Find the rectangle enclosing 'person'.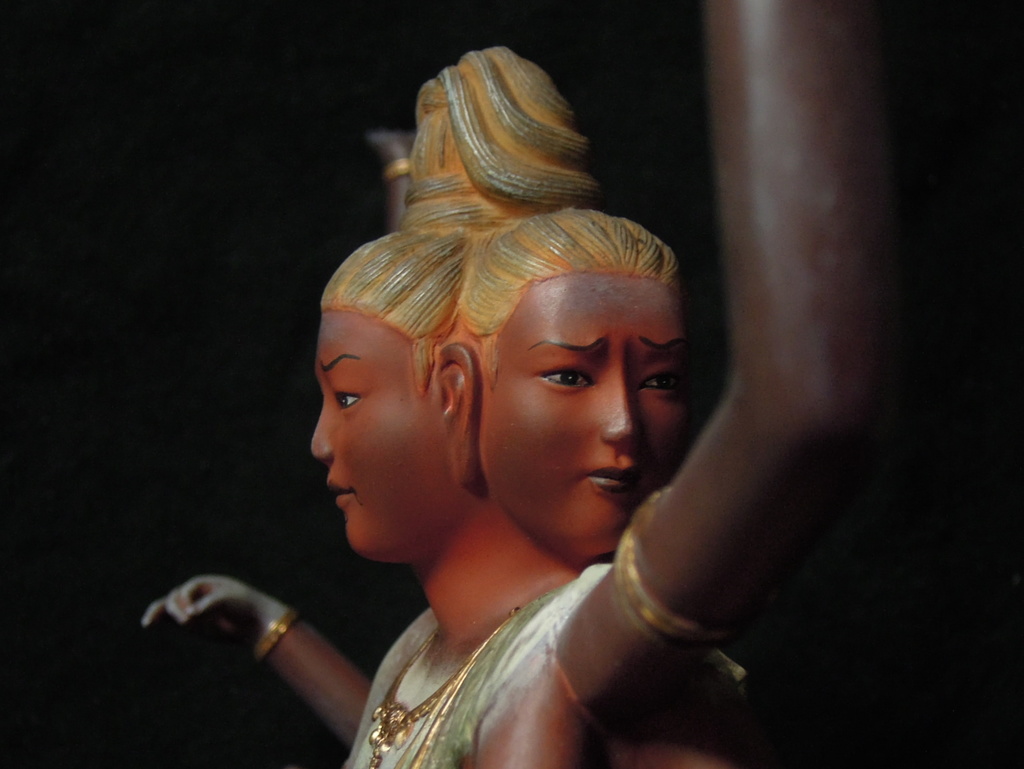
<region>150, 0, 905, 768</region>.
